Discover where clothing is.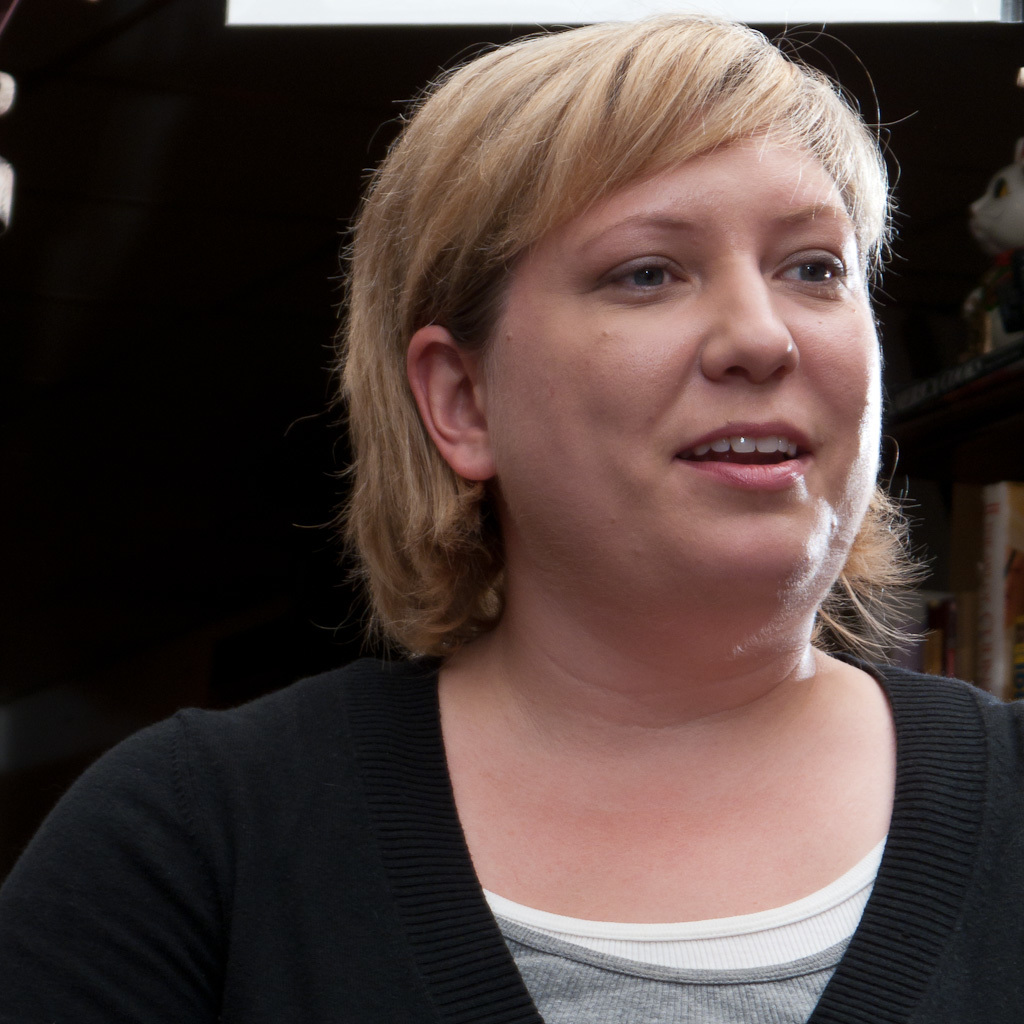
Discovered at {"x1": 73, "y1": 550, "x2": 1023, "y2": 1003}.
